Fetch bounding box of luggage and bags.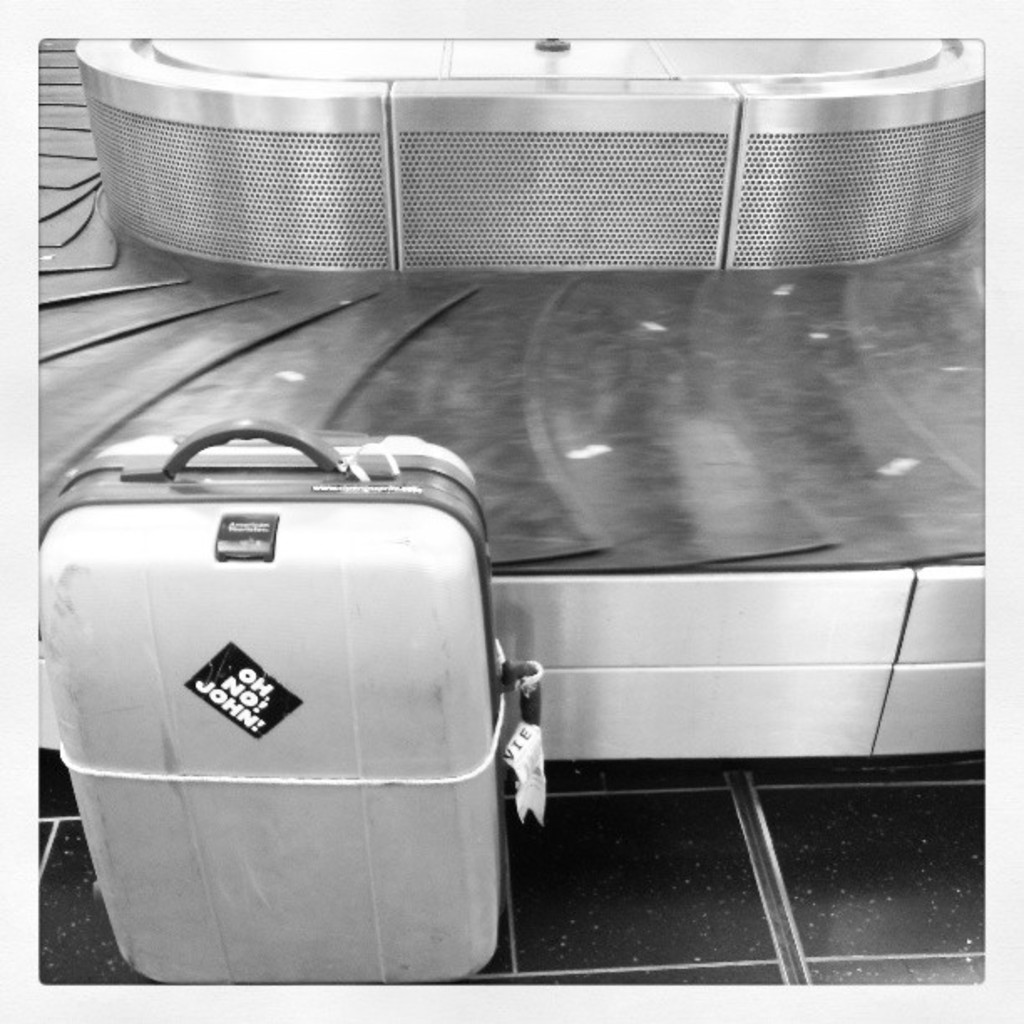
Bbox: [x1=65, y1=418, x2=557, y2=974].
